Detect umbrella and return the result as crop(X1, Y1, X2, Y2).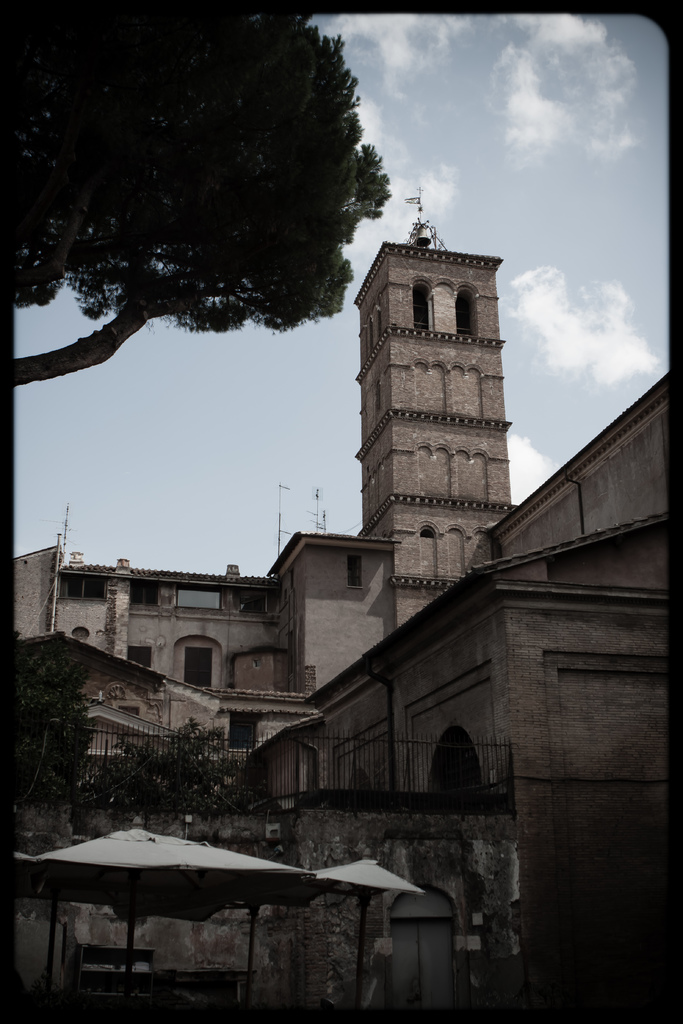
crop(10, 814, 317, 1023).
